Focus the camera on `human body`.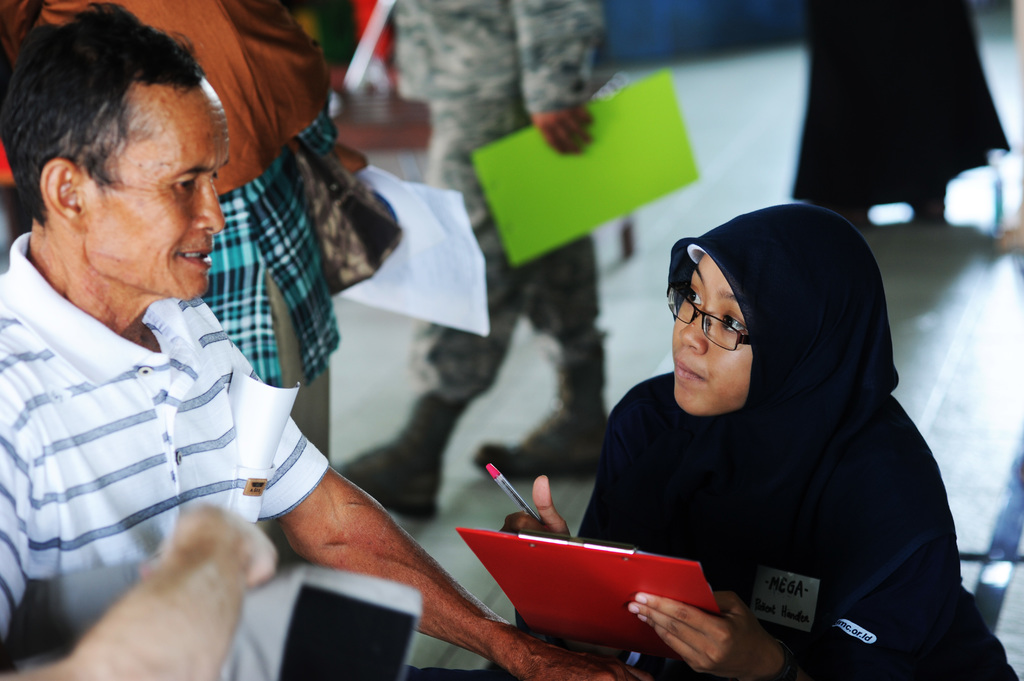
Focus region: <bbox>0, 0, 646, 680</bbox>.
